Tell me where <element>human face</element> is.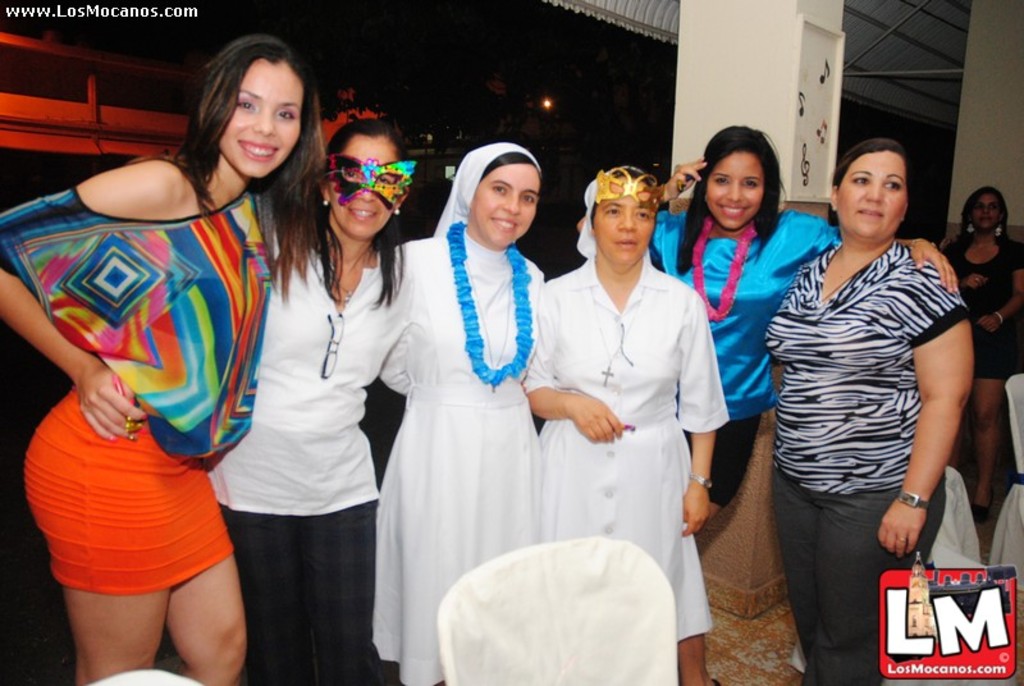
<element>human face</element> is at 594:175:660:264.
